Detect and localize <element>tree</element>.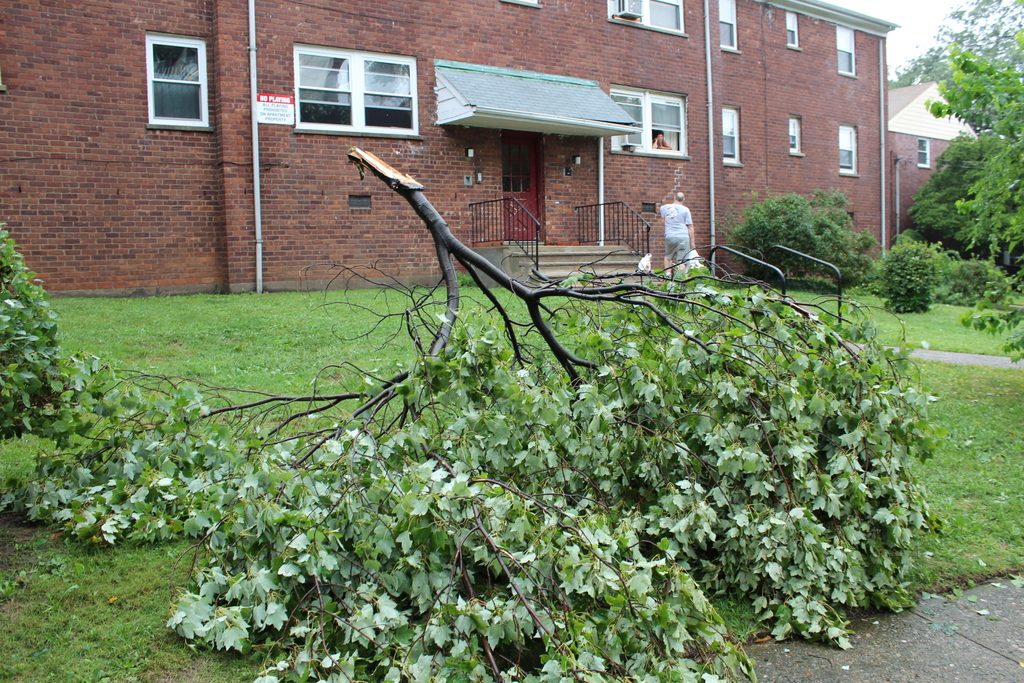
Localized at [left=4, top=133, right=934, bottom=682].
